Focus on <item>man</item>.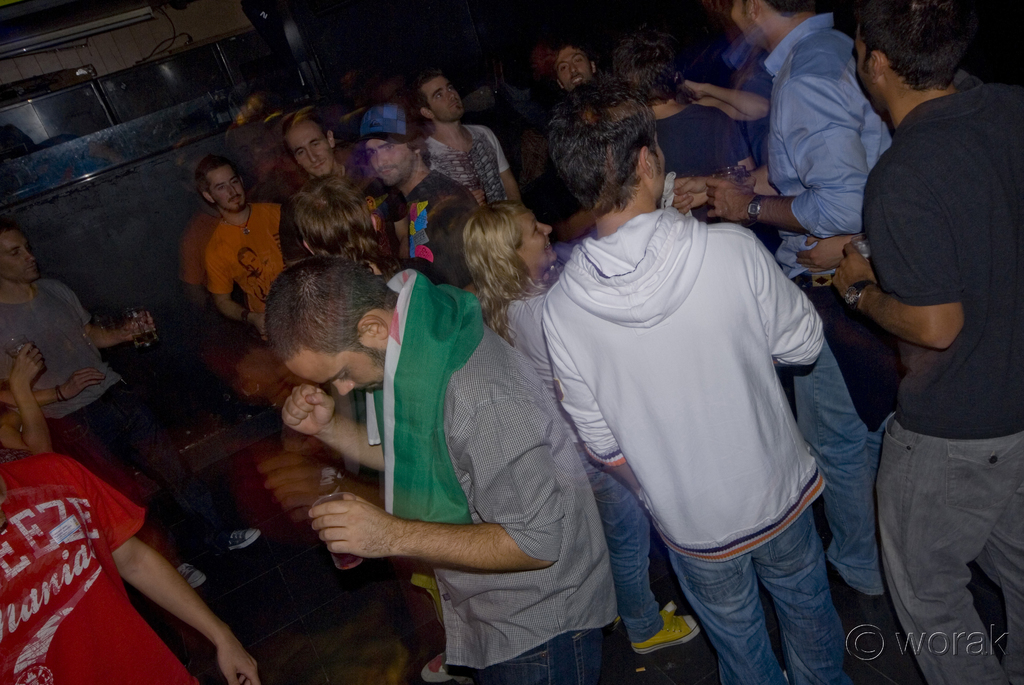
Focused at <bbox>417, 65, 519, 201</bbox>.
